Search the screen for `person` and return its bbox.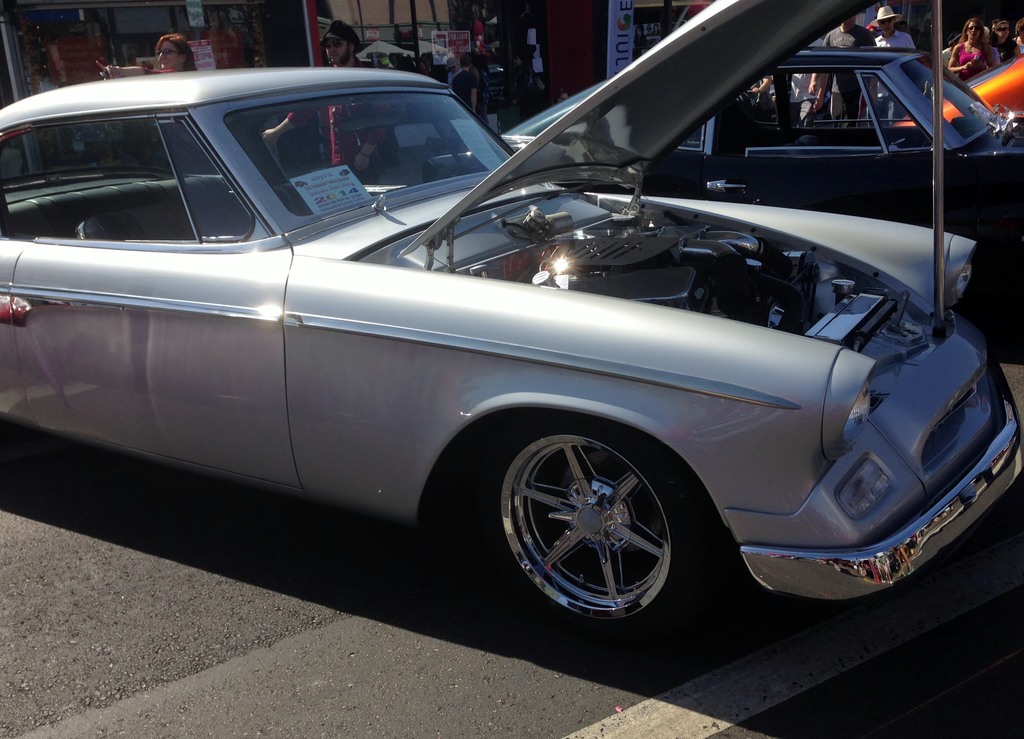
Found: [259,13,392,187].
